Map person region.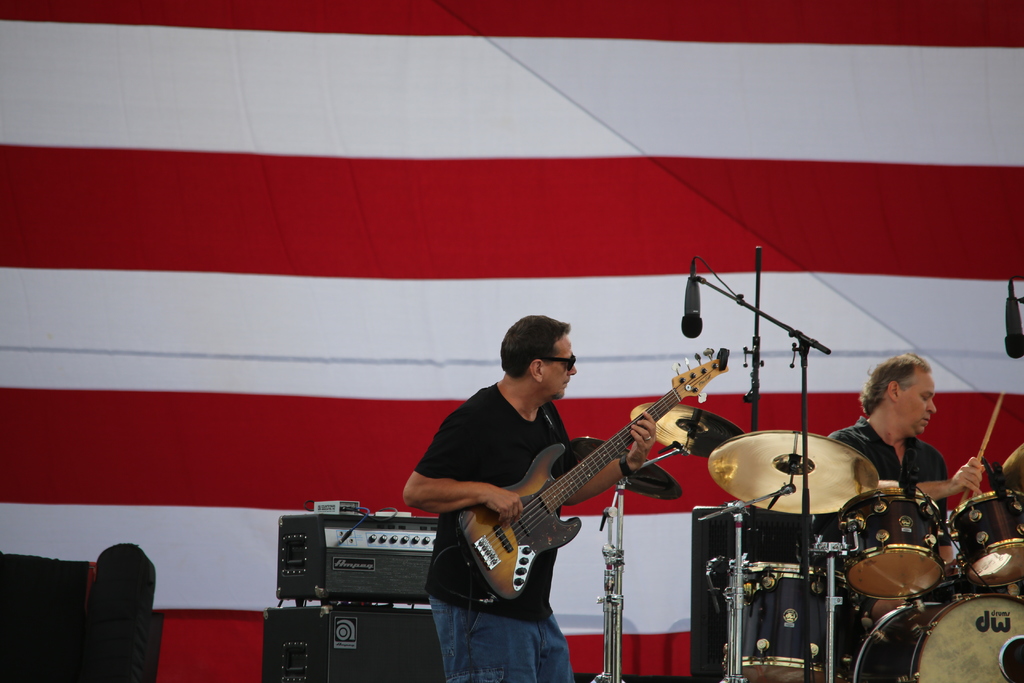
Mapped to [x1=402, y1=314, x2=657, y2=682].
